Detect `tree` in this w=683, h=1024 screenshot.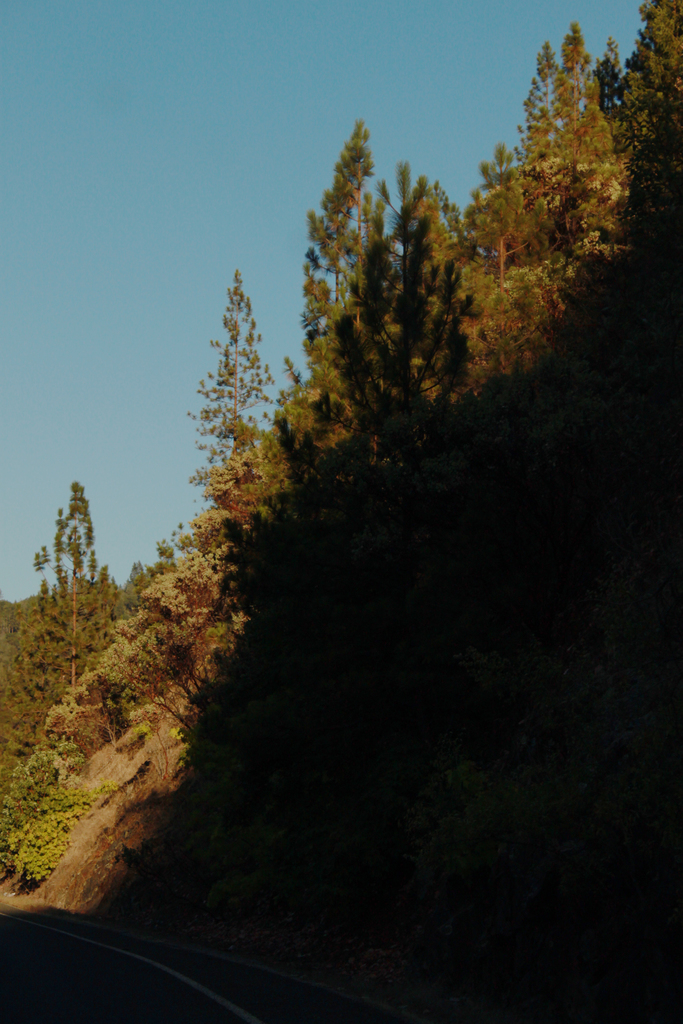
Detection: {"left": 238, "top": 117, "right": 543, "bottom": 631}.
